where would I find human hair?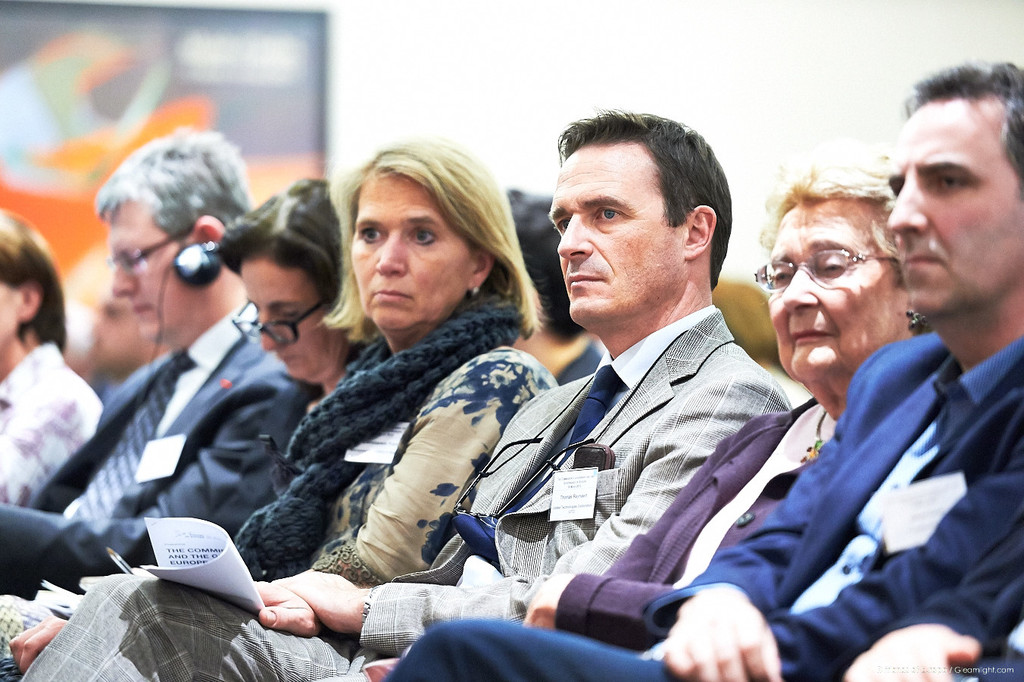
At [left=561, top=108, right=741, bottom=283].
